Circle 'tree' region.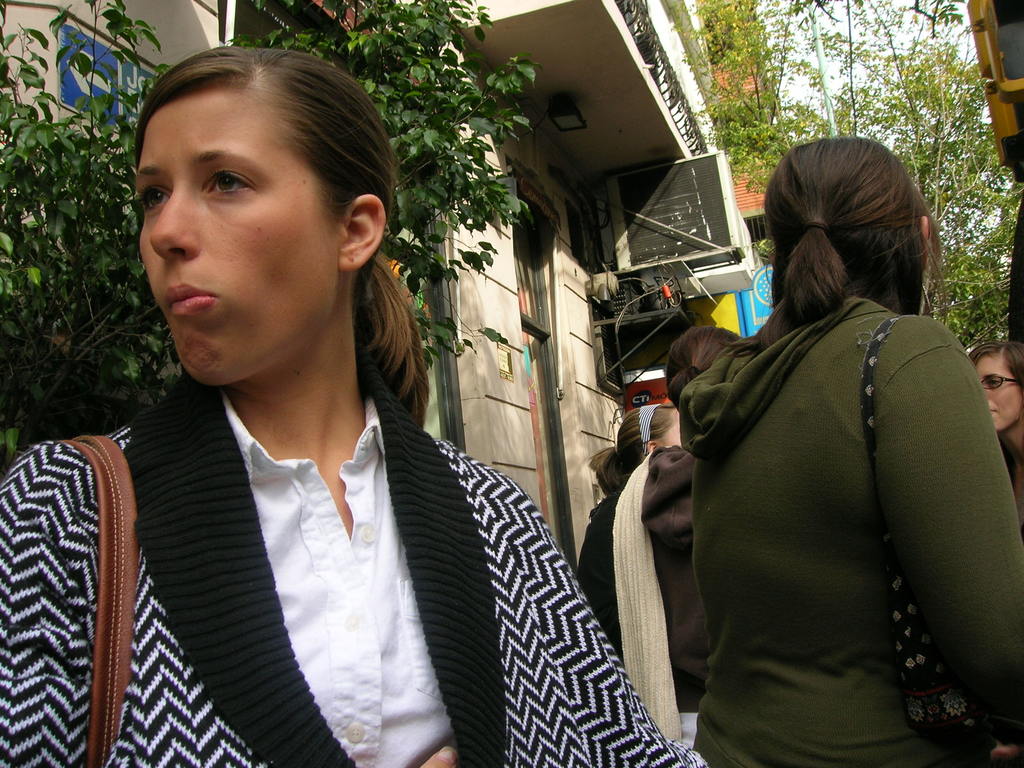
Region: <bbox>674, 0, 1022, 349</bbox>.
